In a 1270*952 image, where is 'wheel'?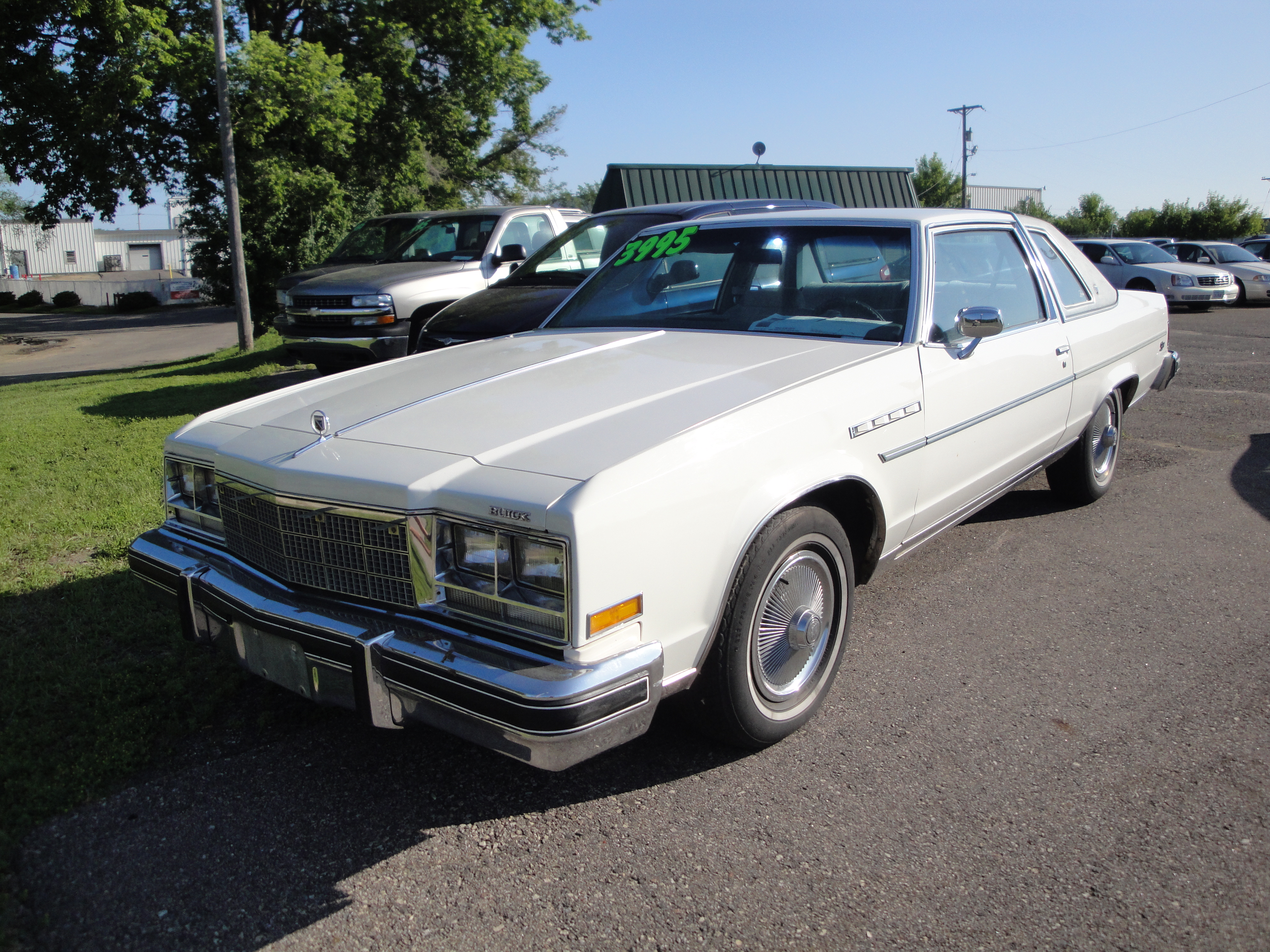
330/120/357/159.
